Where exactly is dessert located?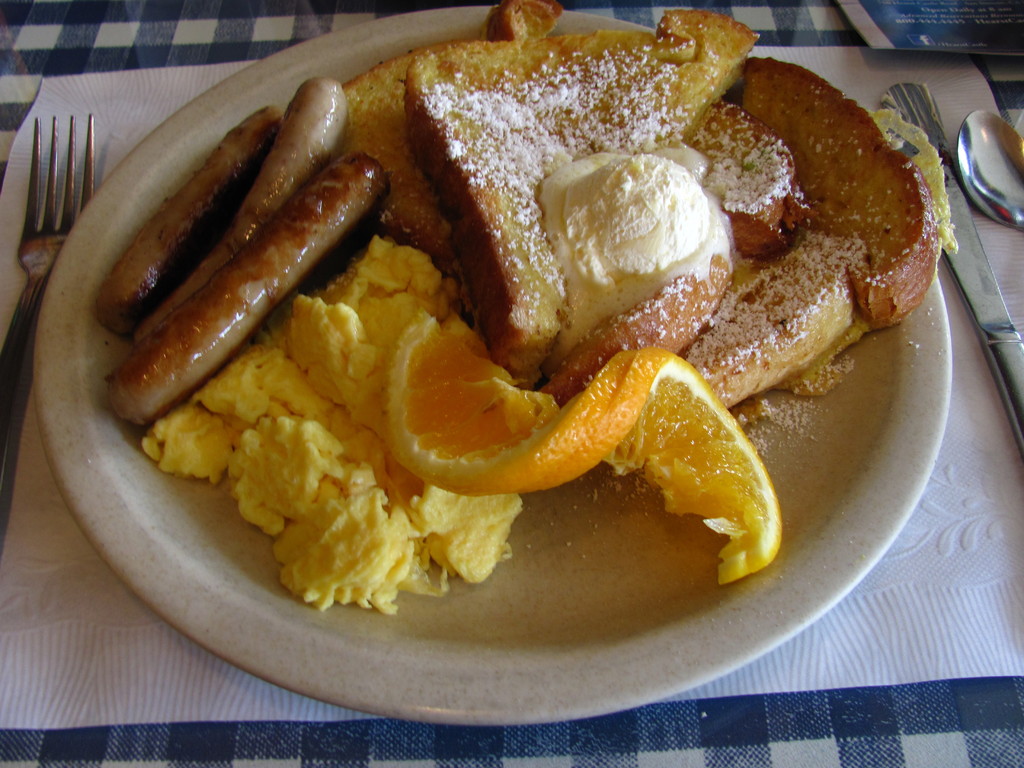
Its bounding box is pyautogui.locateOnScreen(108, 0, 954, 607).
